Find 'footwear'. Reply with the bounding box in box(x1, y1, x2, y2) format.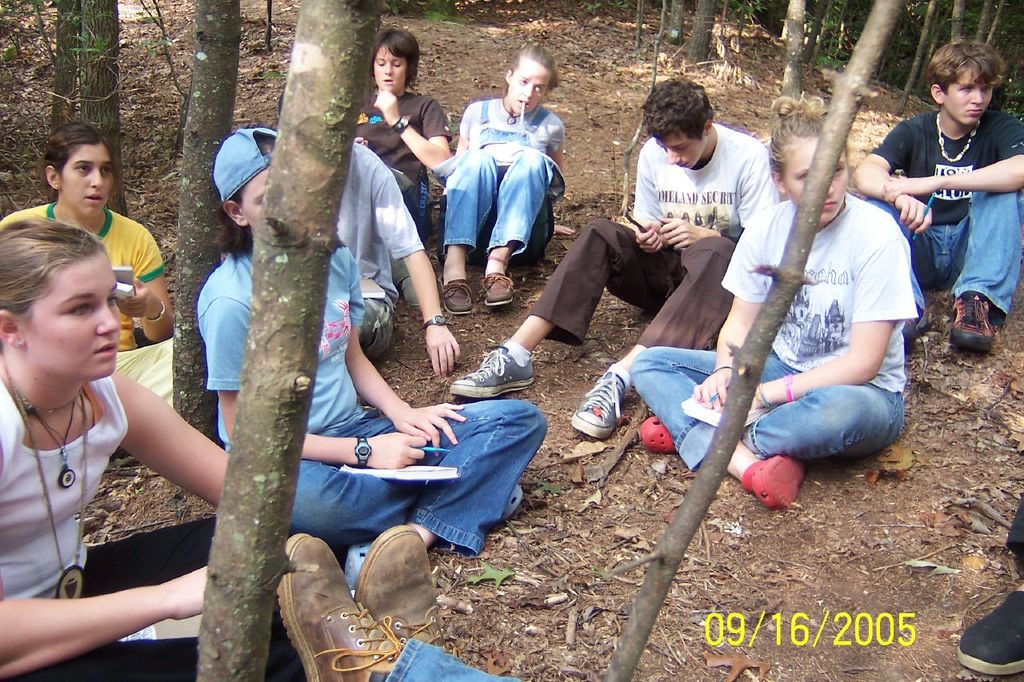
box(744, 447, 809, 513).
